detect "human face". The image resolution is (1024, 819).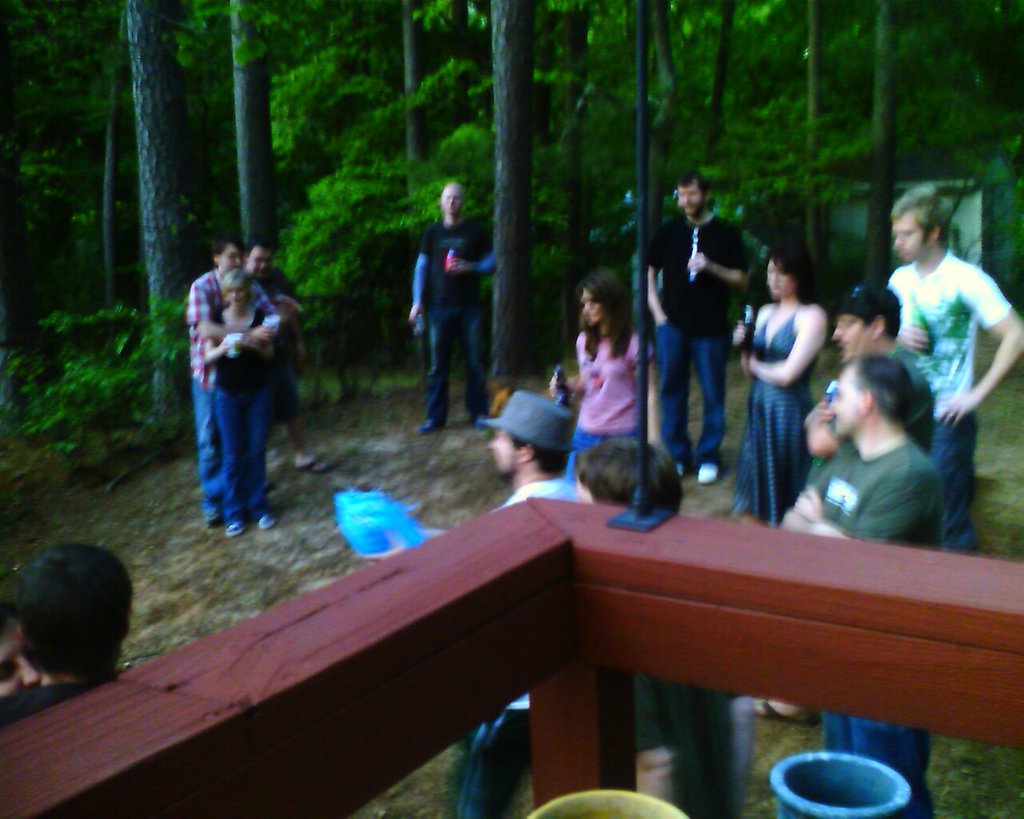
rect(228, 283, 248, 306).
